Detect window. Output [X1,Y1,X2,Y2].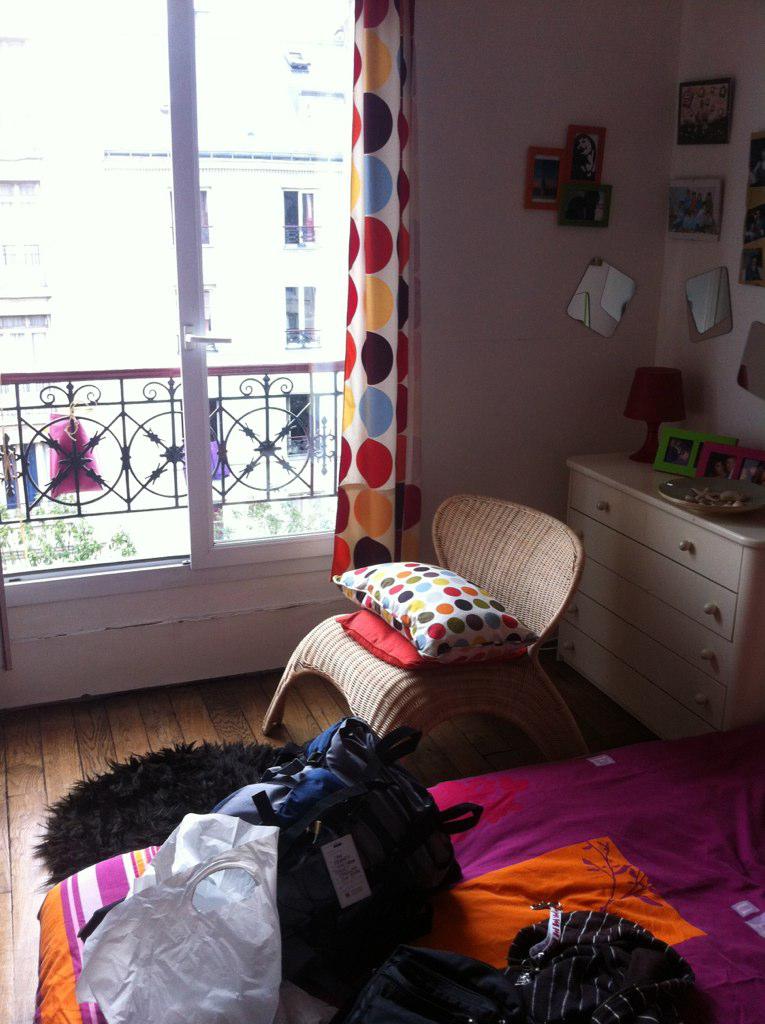
[281,284,316,348].
